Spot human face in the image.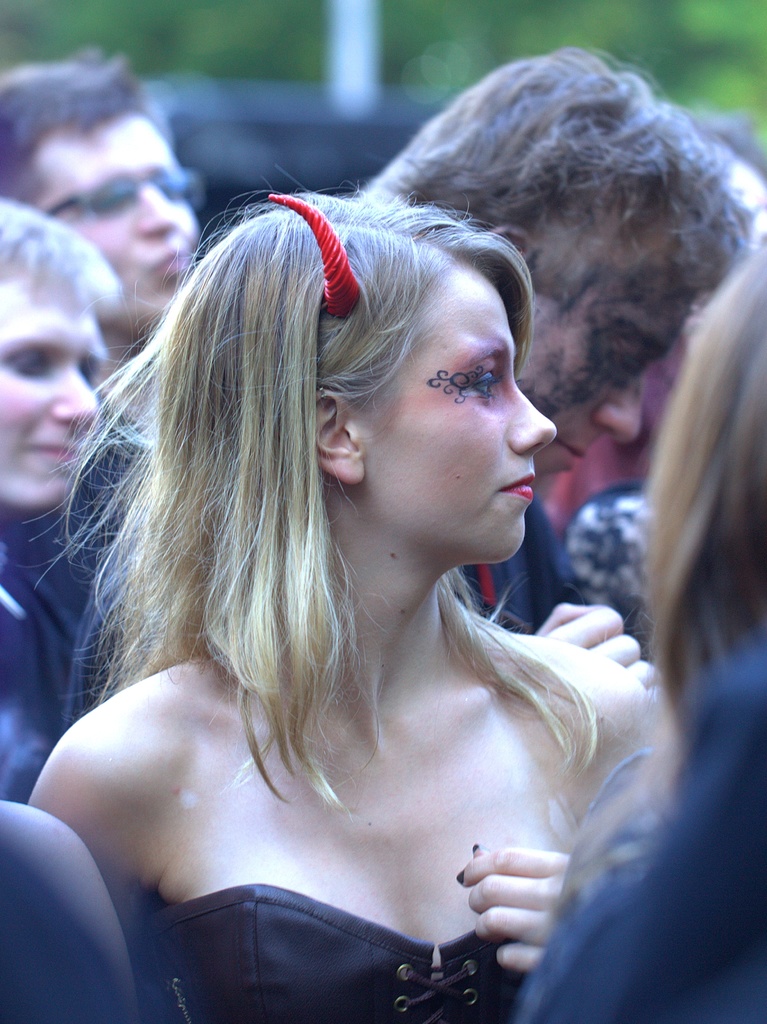
human face found at <region>526, 213, 705, 486</region>.
